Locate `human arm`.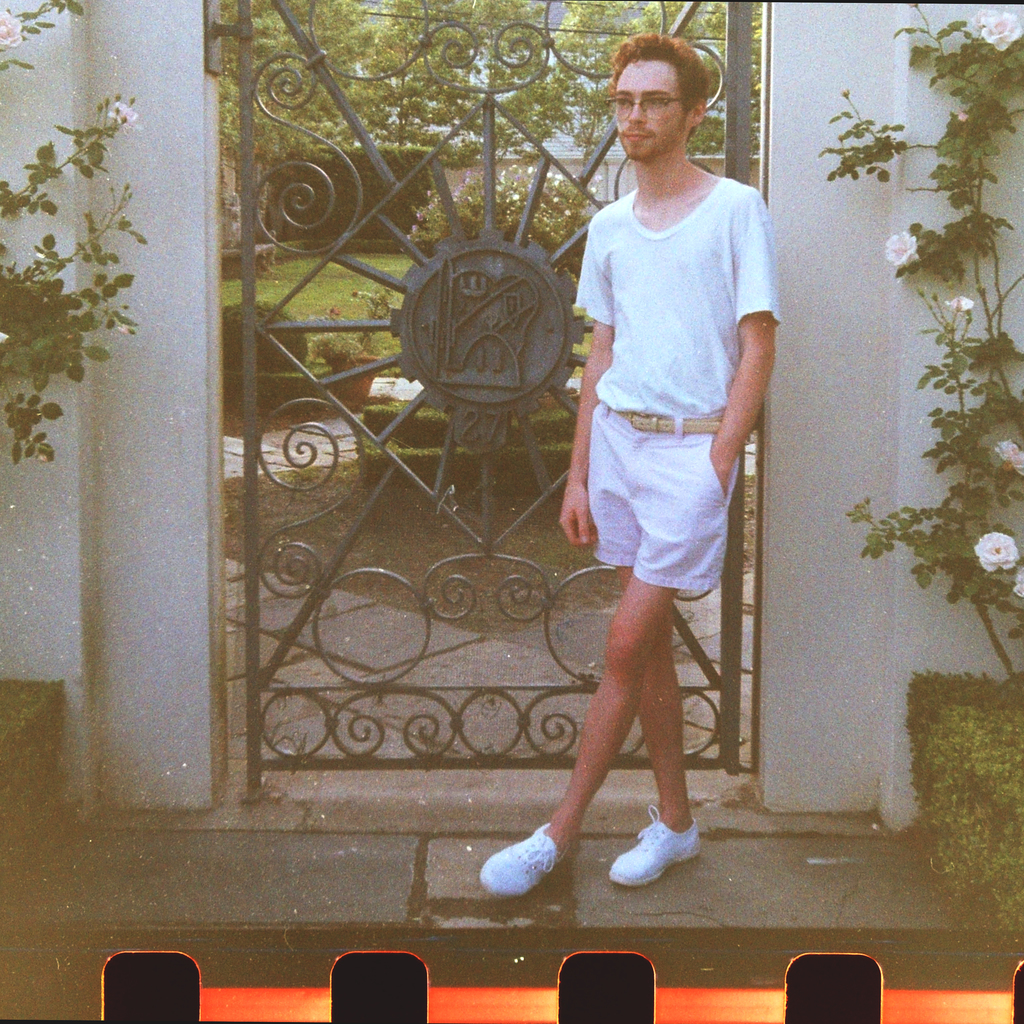
Bounding box: 717 178 778 495.
